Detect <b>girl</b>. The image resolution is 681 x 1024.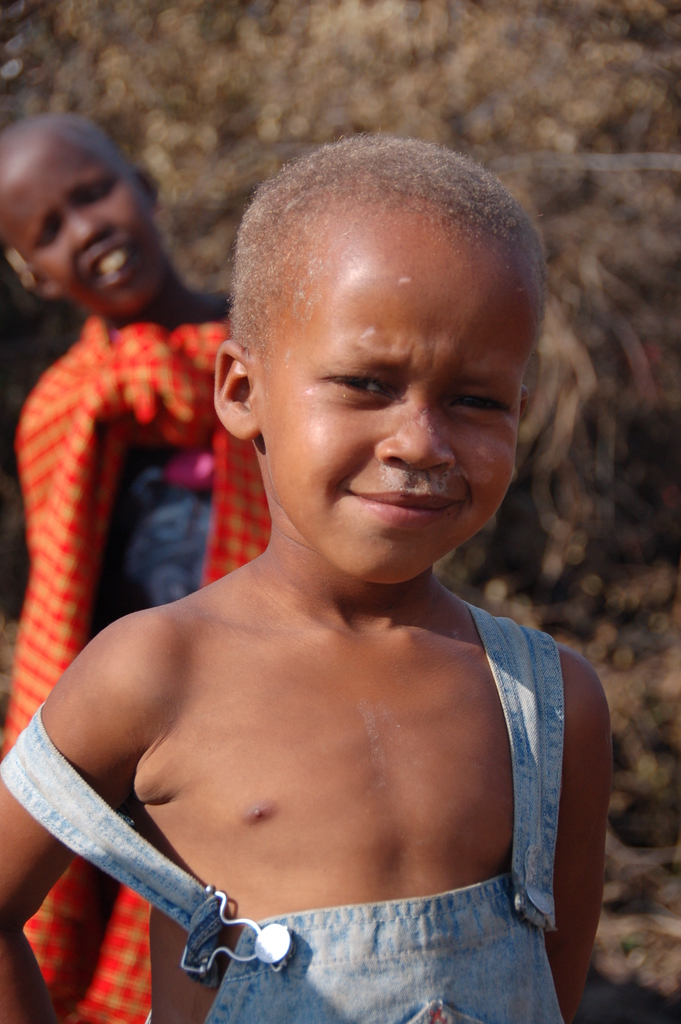
(0,108,271,1022).
